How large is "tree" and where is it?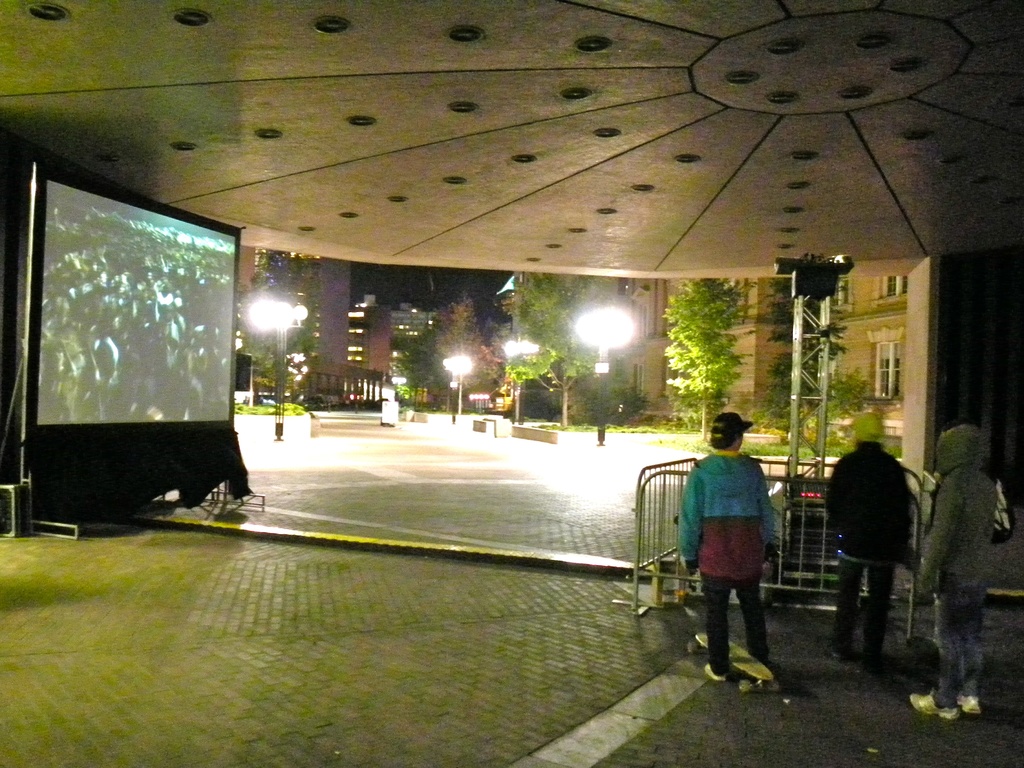
Bounding box: bbox(387, 325, 448, 413).
